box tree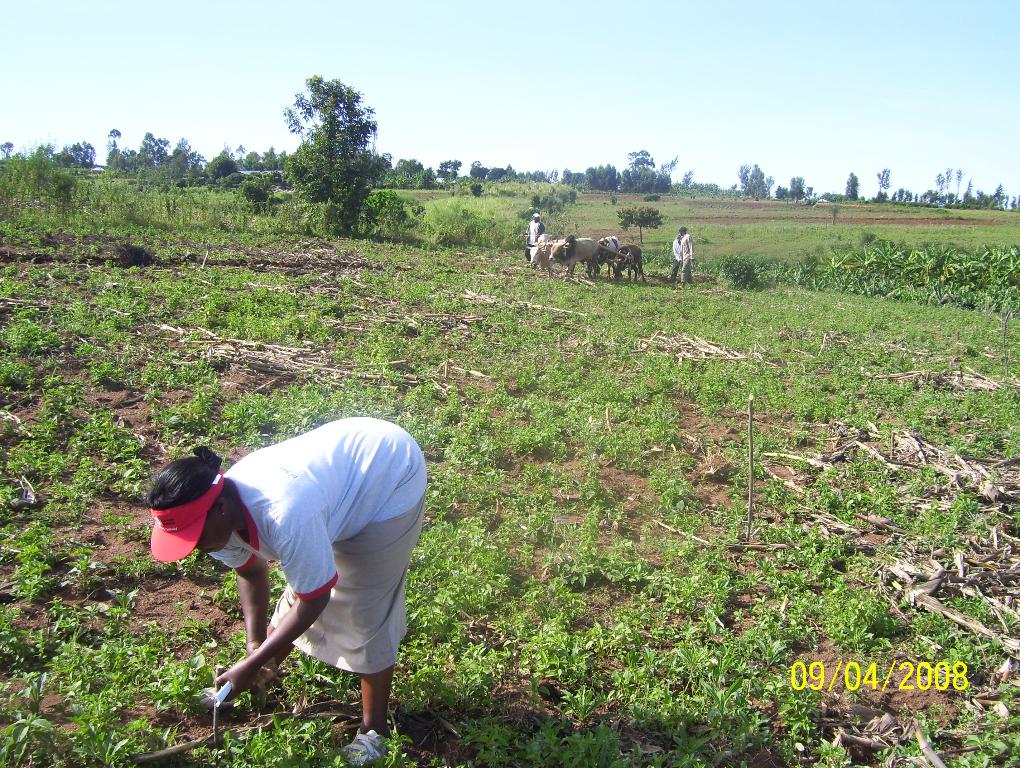
[left=982, top=181, right=1019, bottom=216]
